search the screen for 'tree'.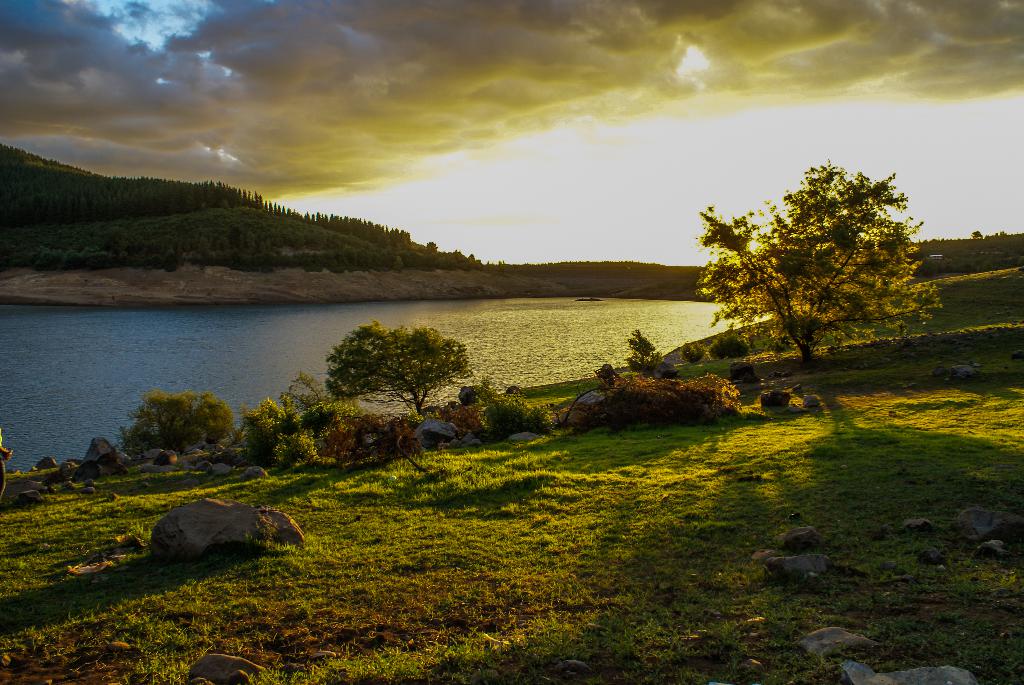
Found at {"x1": 321, "y1": 322, "x2": 471, "y2": 417}.
